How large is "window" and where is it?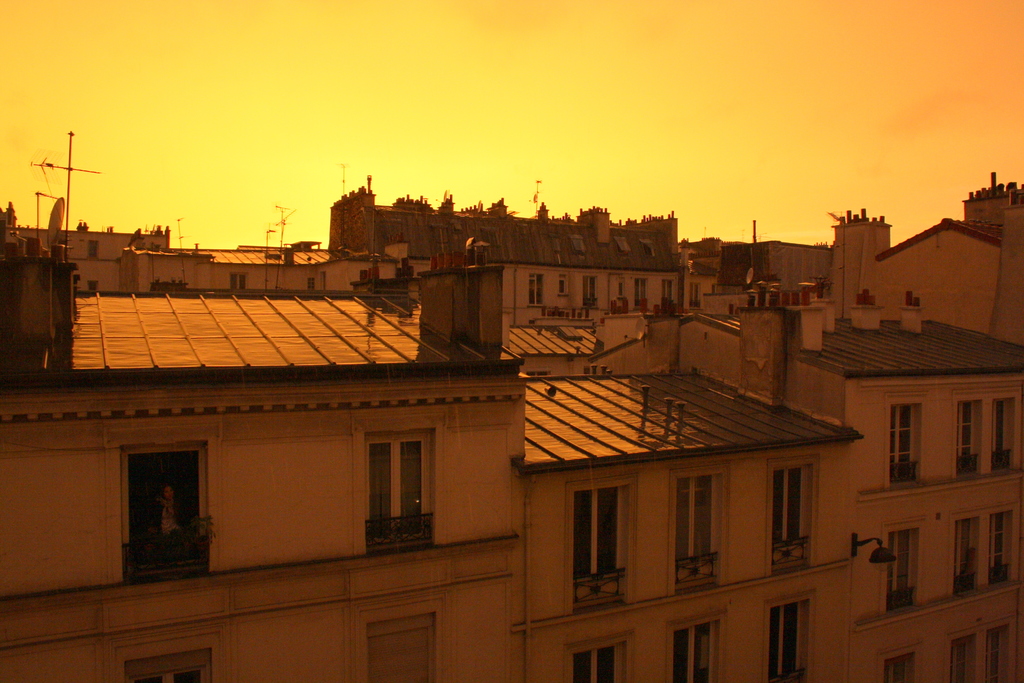
Bounding box: 632/274/649/302.
